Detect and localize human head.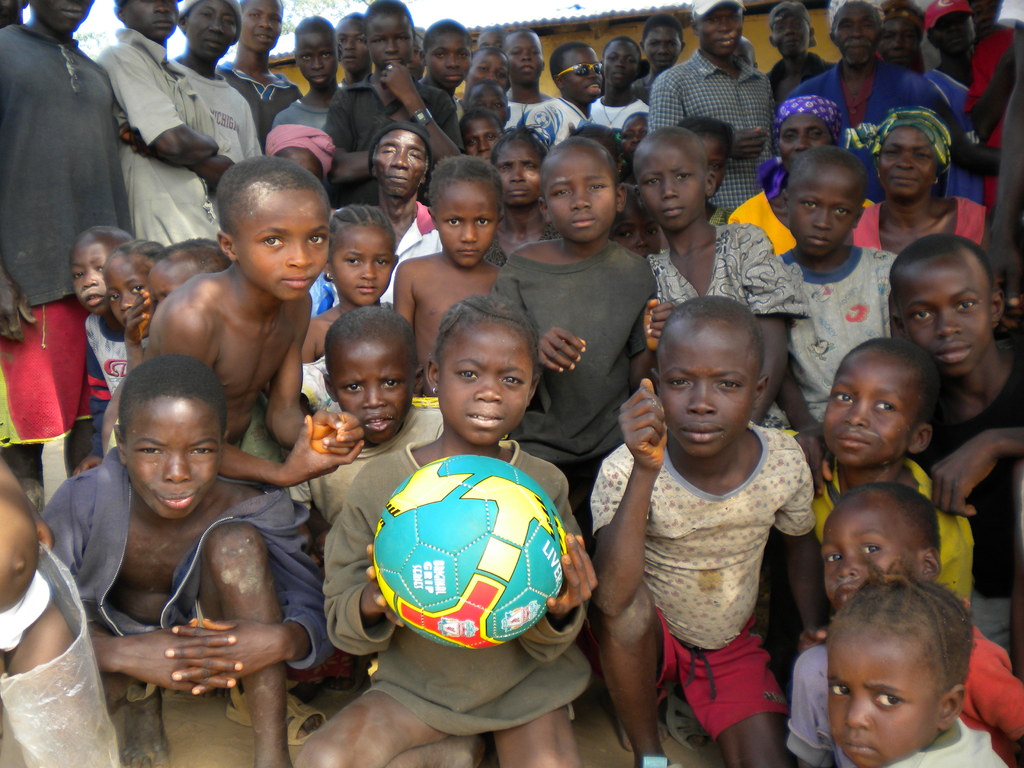
Localized at bbox=[770, 93, 838, 165].
